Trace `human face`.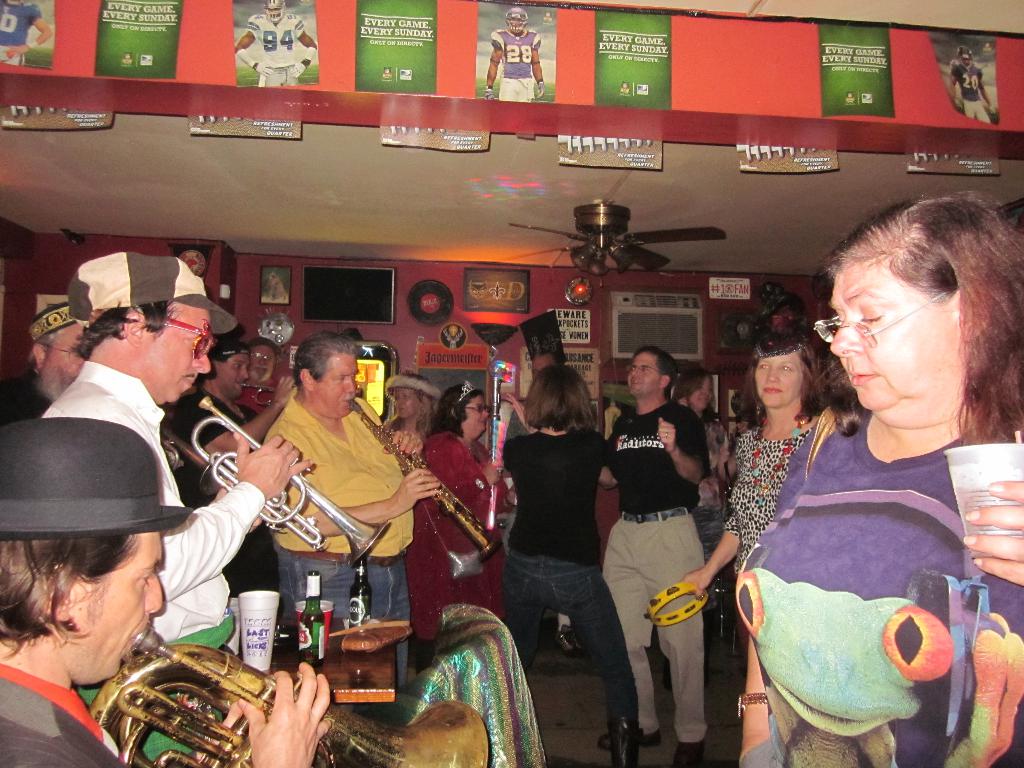
Traced to BBox(65, 536, 159, 684).
